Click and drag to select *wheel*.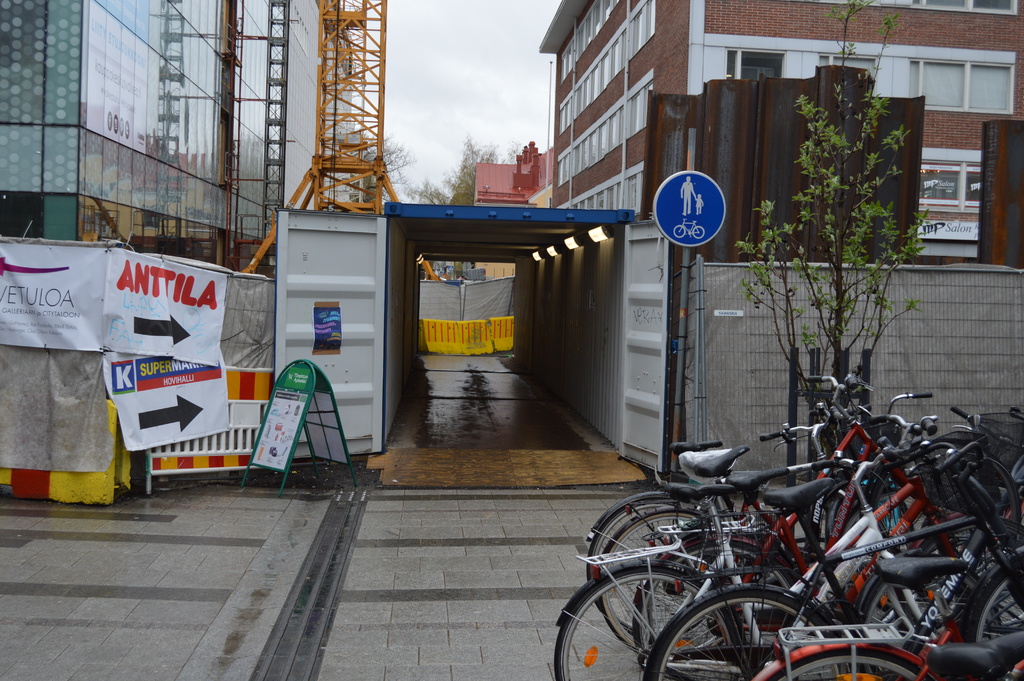
Selection: {"left": 653, "top": 592, "right": 849, "bottom": 680}.
